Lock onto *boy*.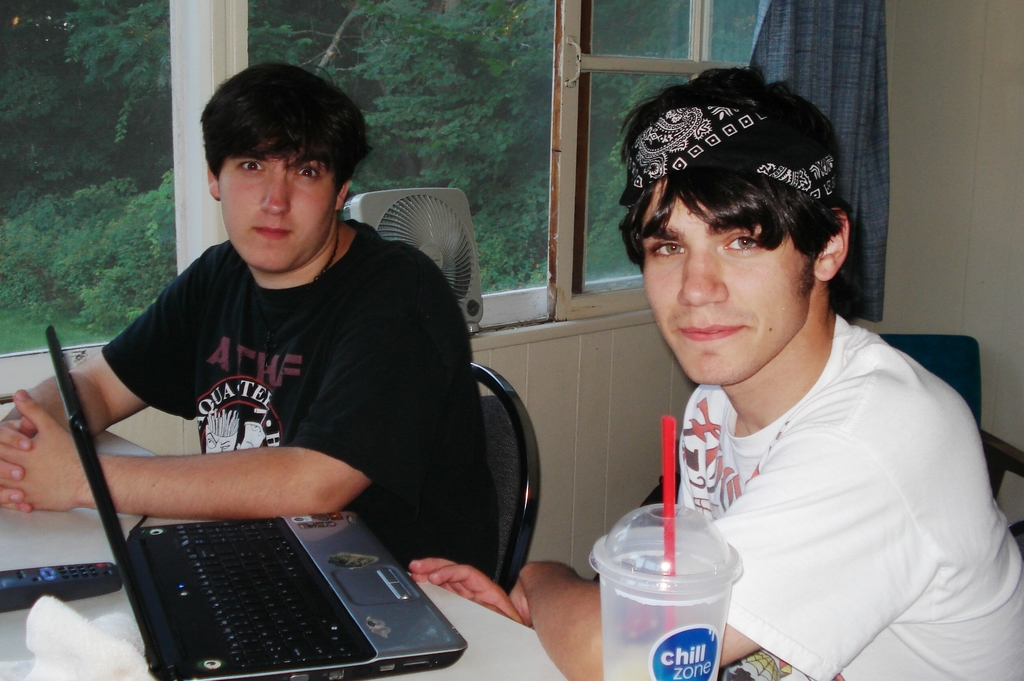
Locked: {"left": 403, "top": 69, "right": 1023, "bottom": 680}.
